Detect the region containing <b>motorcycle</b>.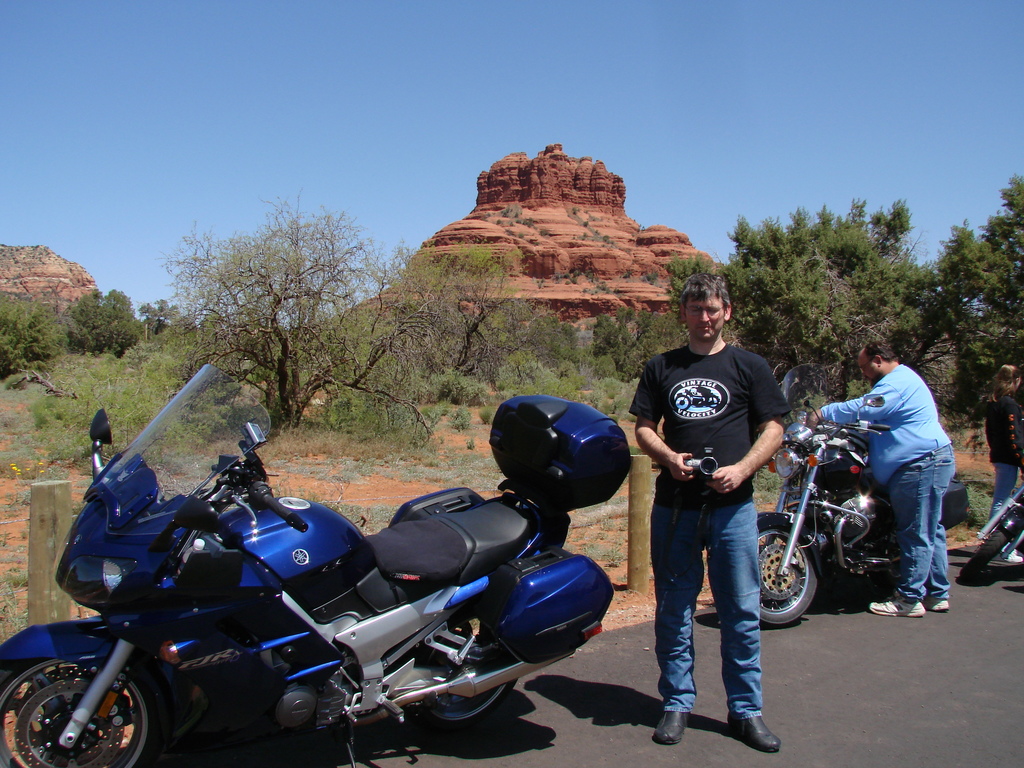
15/428/648/767.
